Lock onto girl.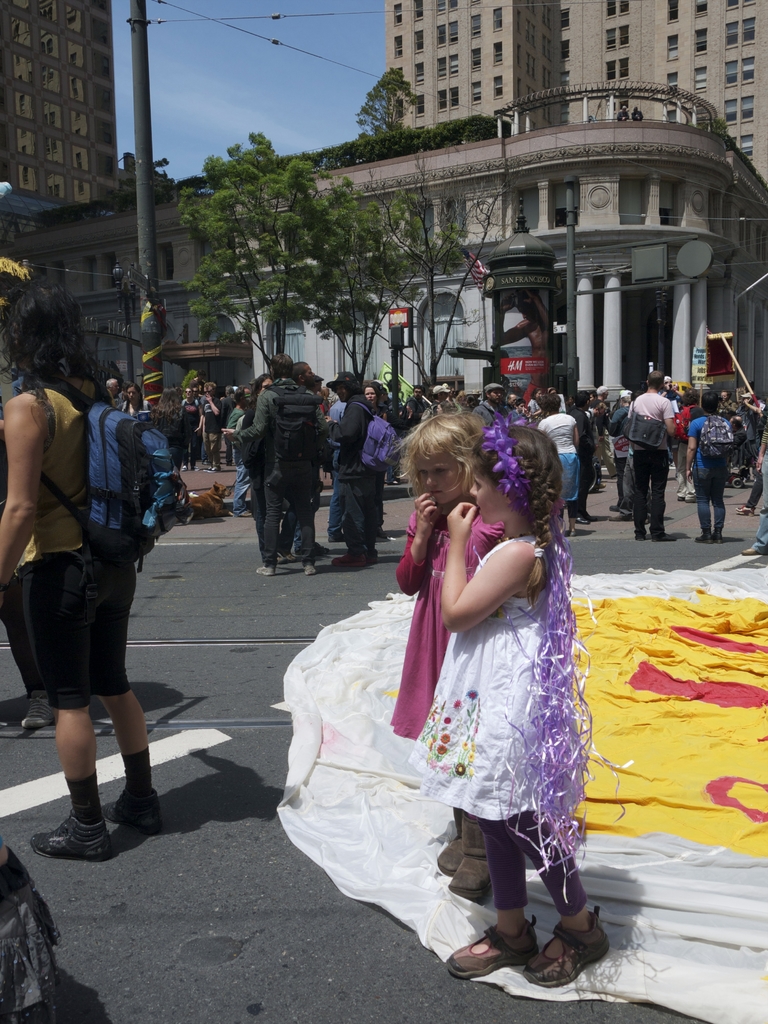
Locked: <box>410,416,632,988</box>.
